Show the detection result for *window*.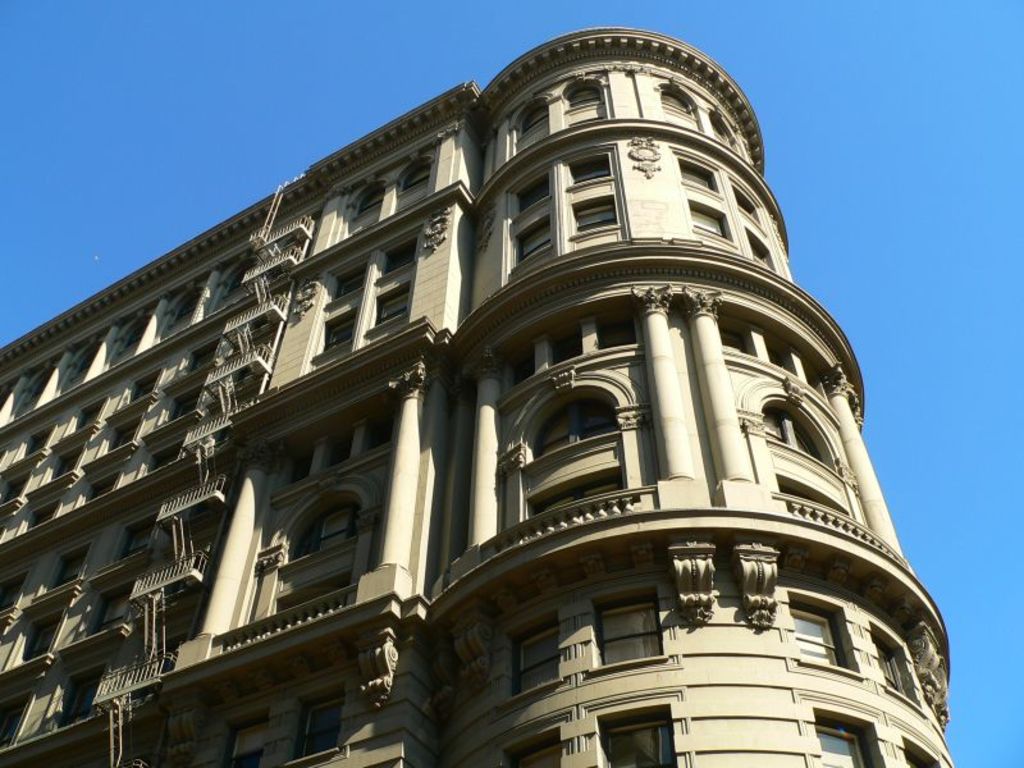
736,187,758,224.
